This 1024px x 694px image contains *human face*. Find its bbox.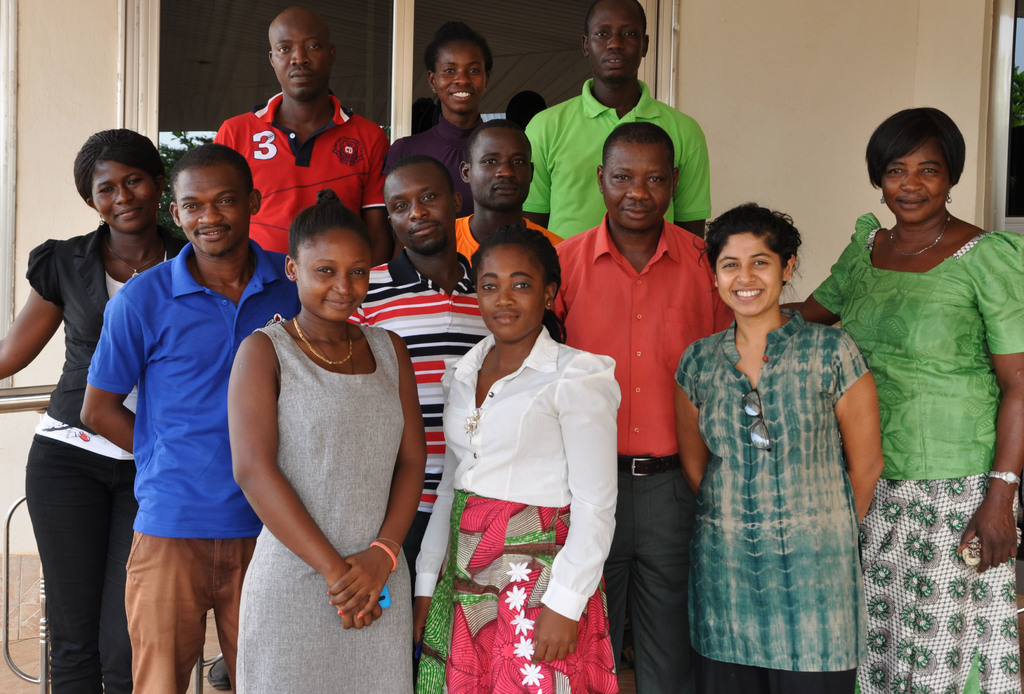
Rect(602, 138, 673, 230).
